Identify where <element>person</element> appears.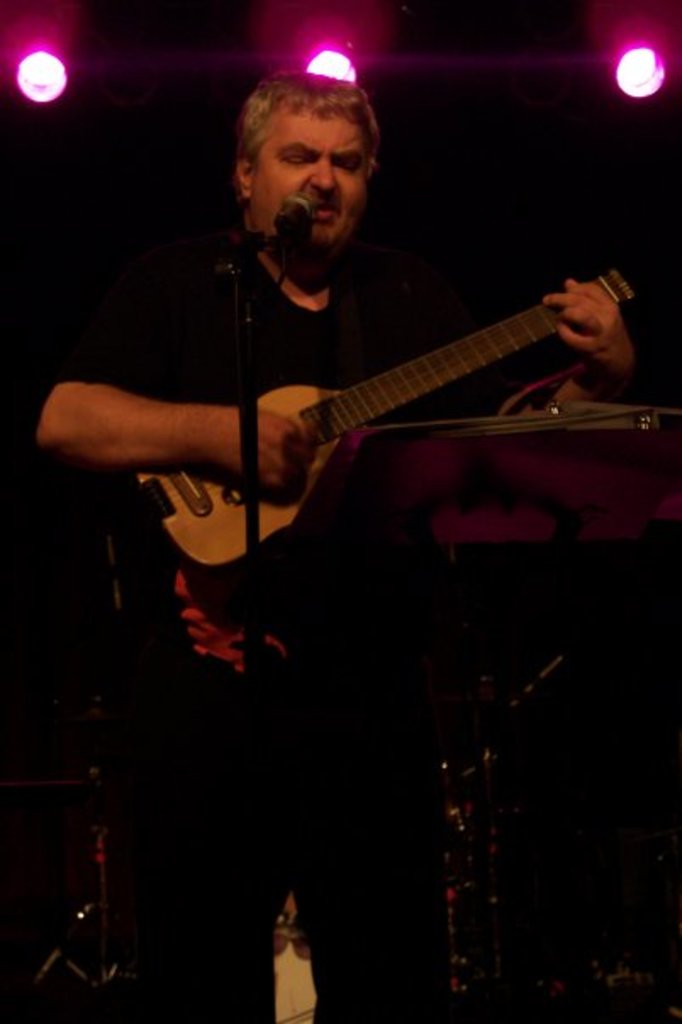
Appears at {"x1": 68, "y1": 86, "x2": 628, "y2": 870}.
